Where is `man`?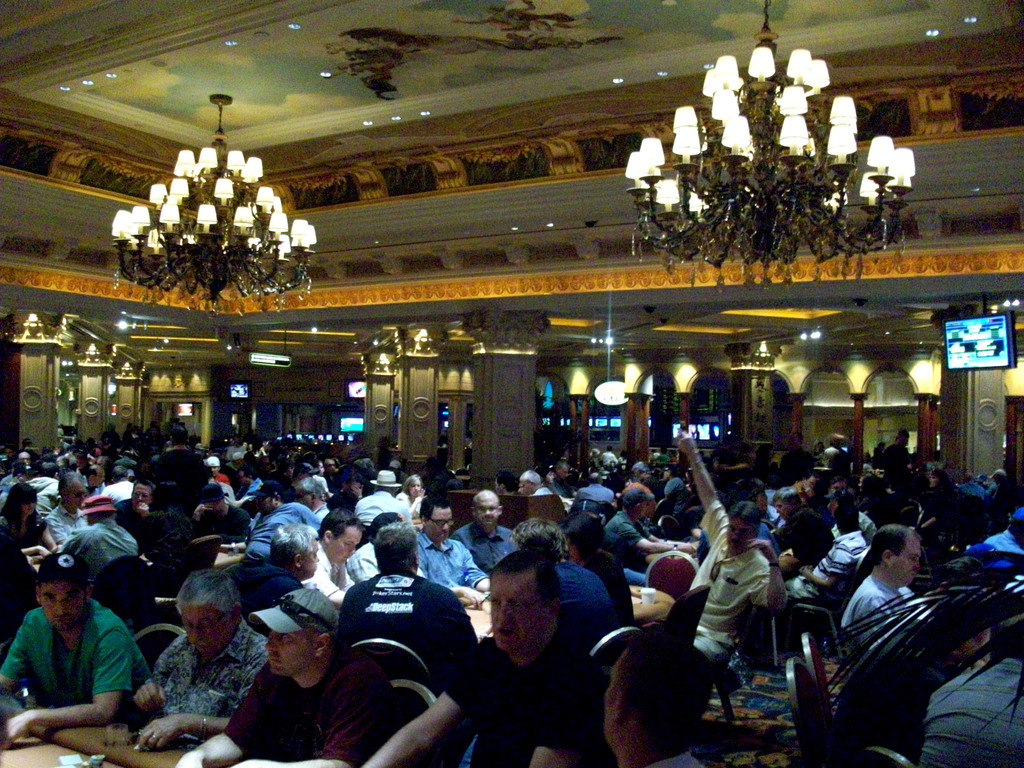
BBox(170, 581, 410, 767).
